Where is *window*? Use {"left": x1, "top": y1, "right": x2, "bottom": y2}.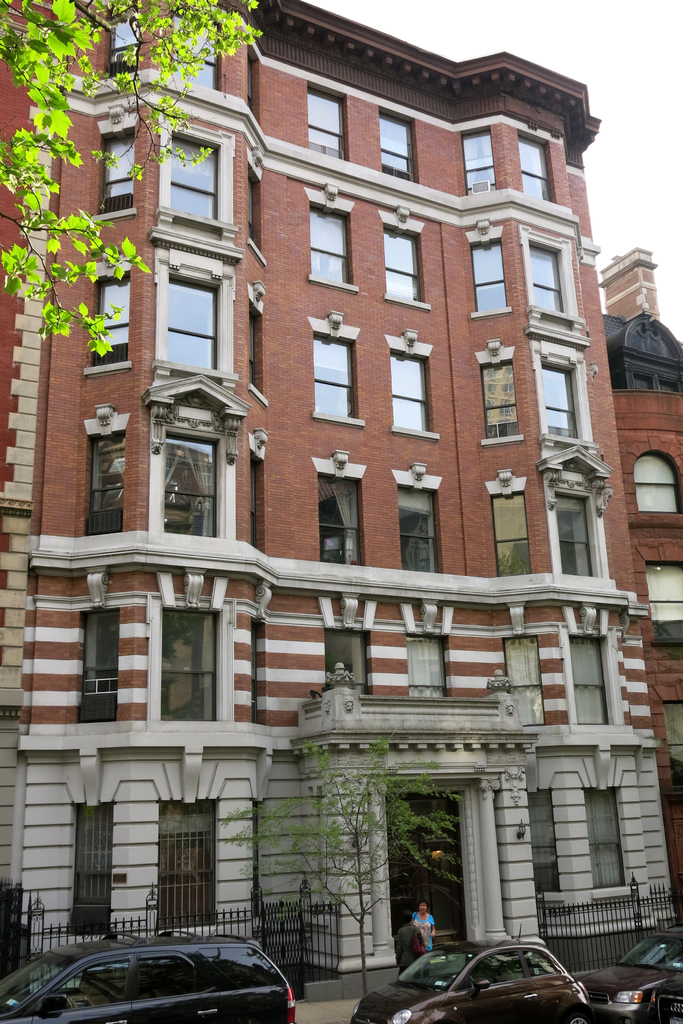
{"left": 489, "top": 491, "right": 532, "bottom": 580}.
